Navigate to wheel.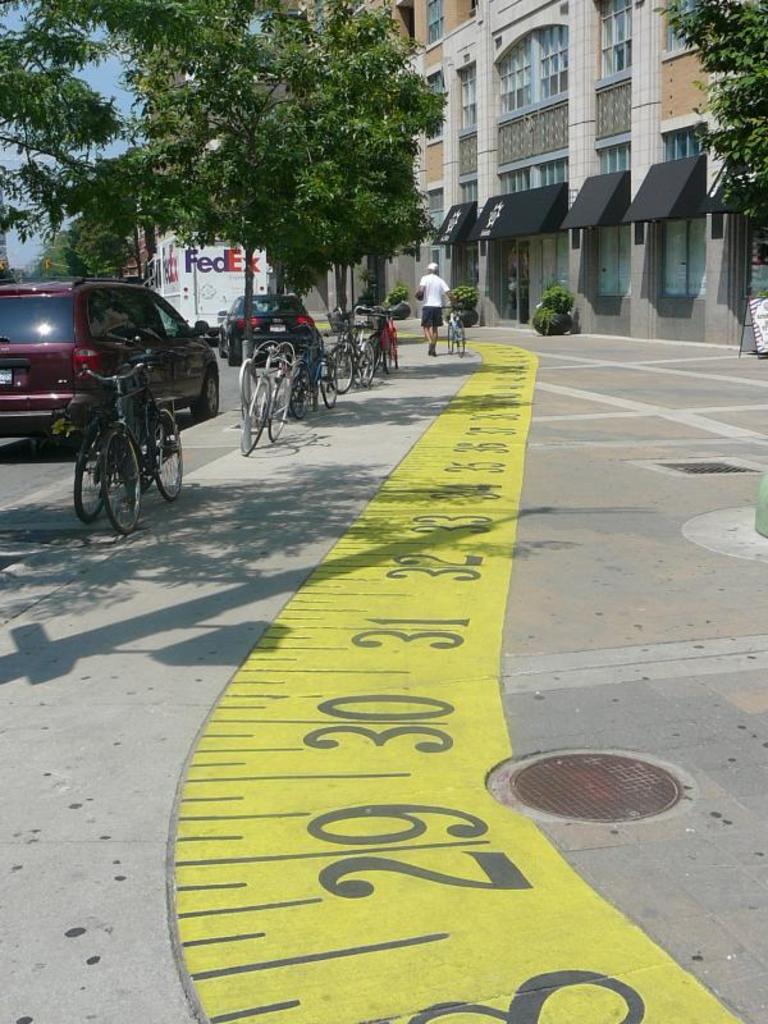
Navigation target: left=453, top=319, right=466, bottom=357.
